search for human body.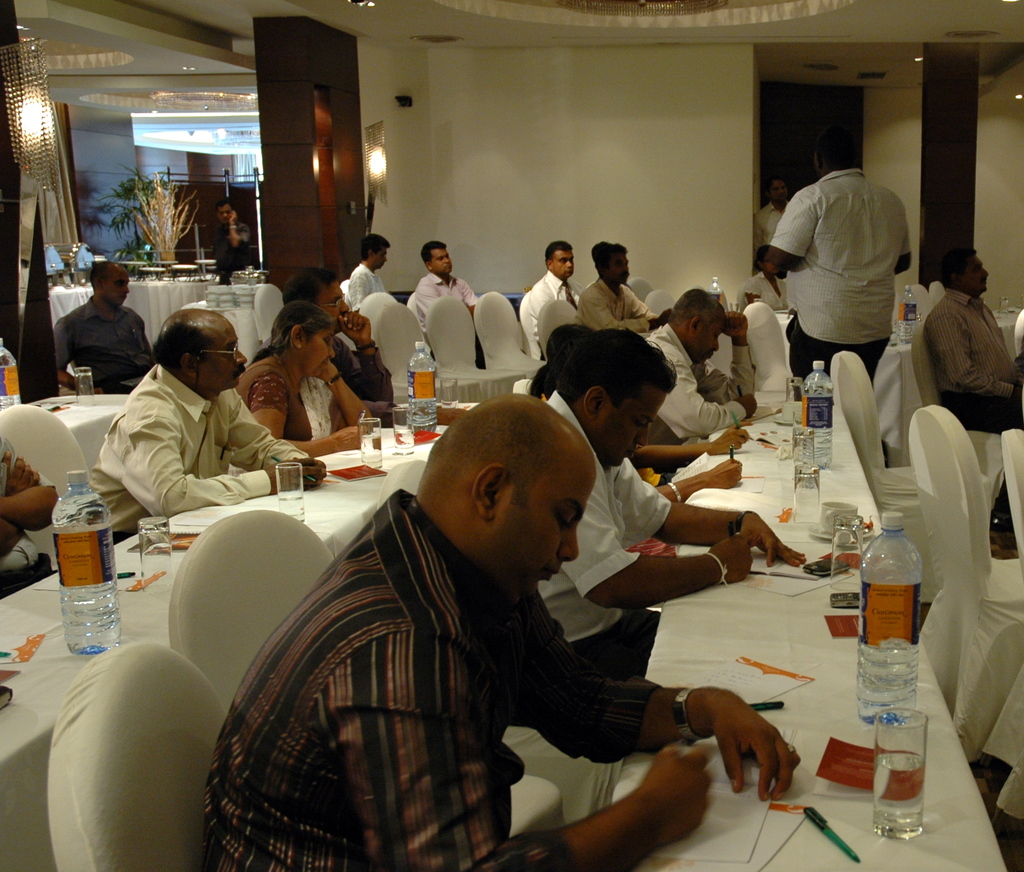
Found at bbox=(348, 231, 395, 311).
